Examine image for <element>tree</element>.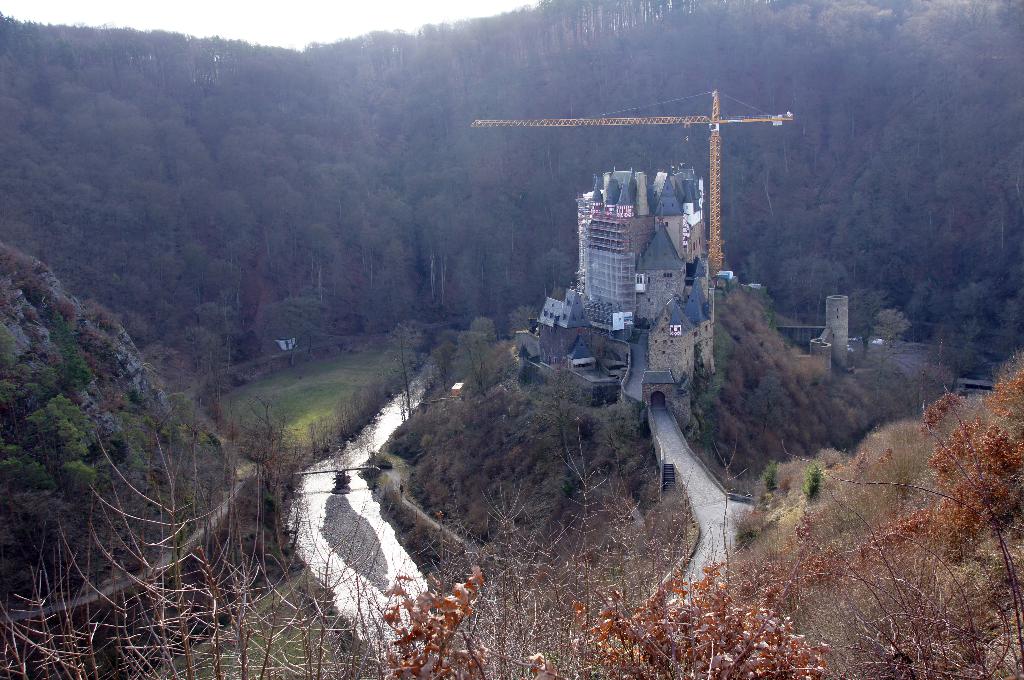
Examination result: (1, 450, 57, 508).
